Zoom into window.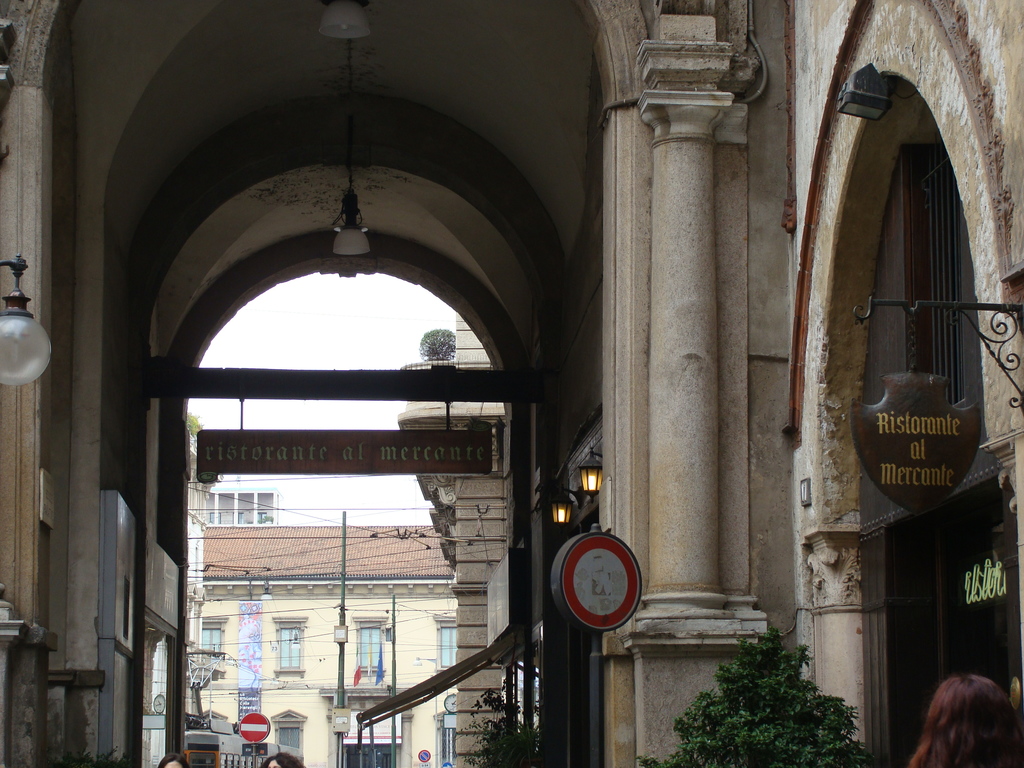
Zoom target: (left=201, top=614, right=227, bottom=671).
